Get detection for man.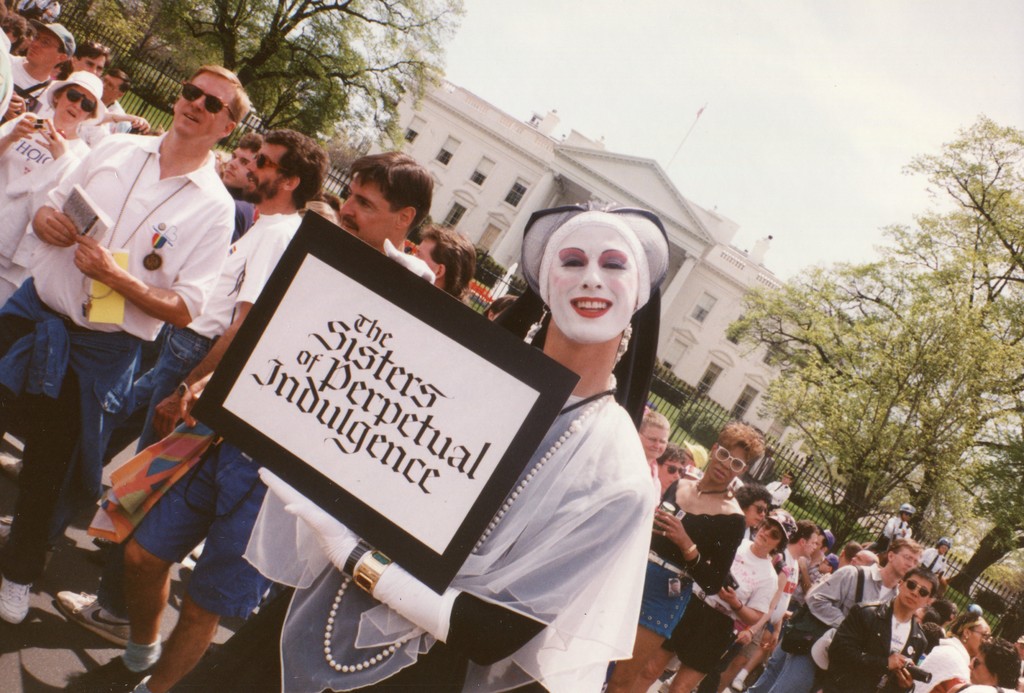
Detection: crop(76, 42, 110, 72).
